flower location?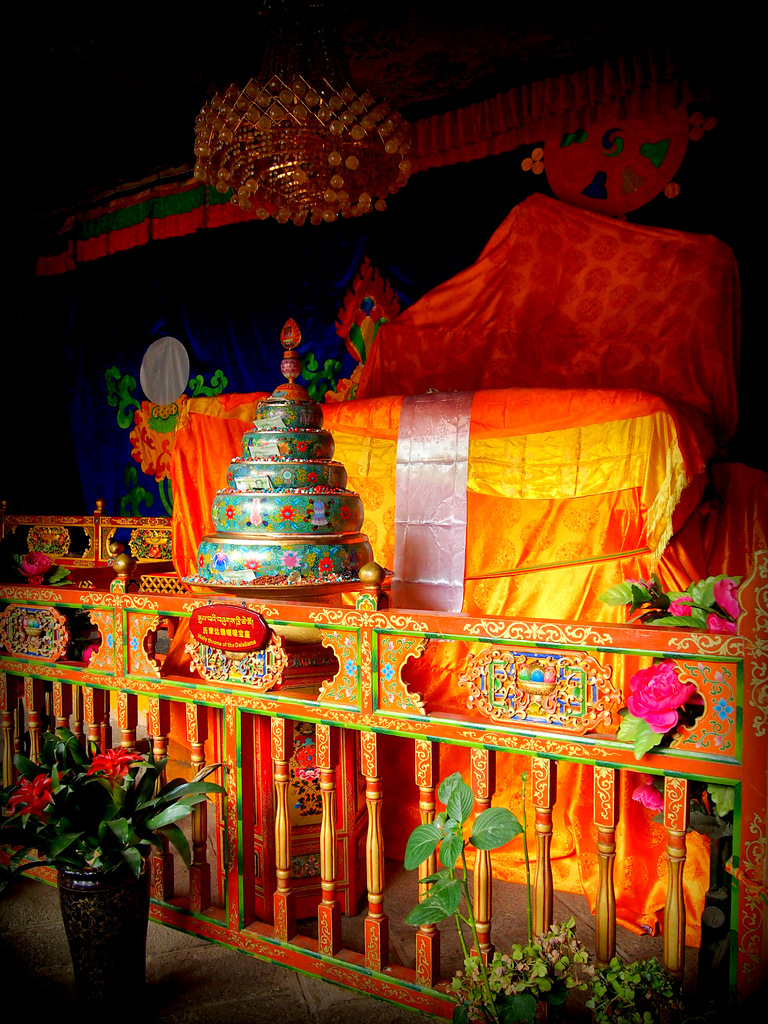
rect(242, 557, 264, 572)
